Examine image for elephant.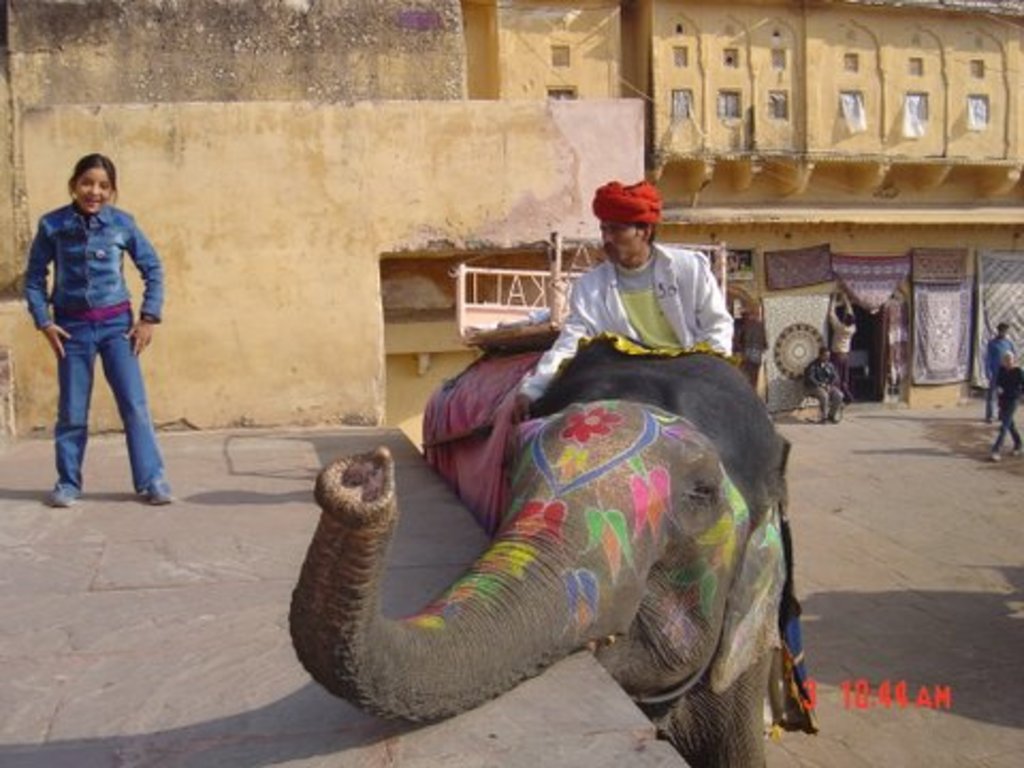
Examination result: (x1=254, y1=335, x2=804, y2=767).
